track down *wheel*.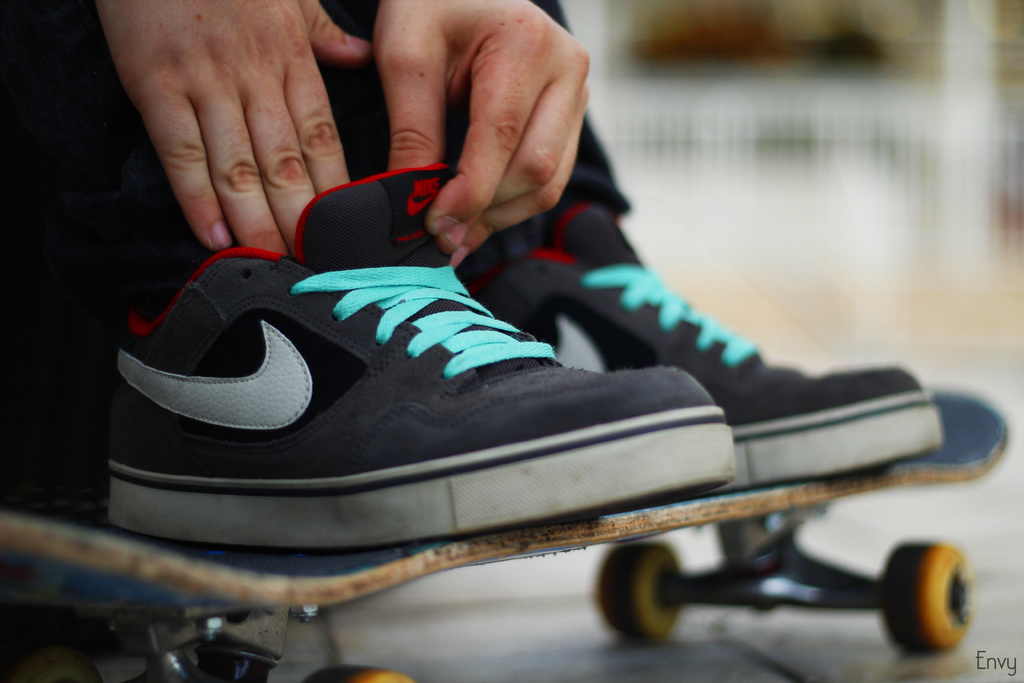
Tracked to <box>297,661,417,682</box>.
